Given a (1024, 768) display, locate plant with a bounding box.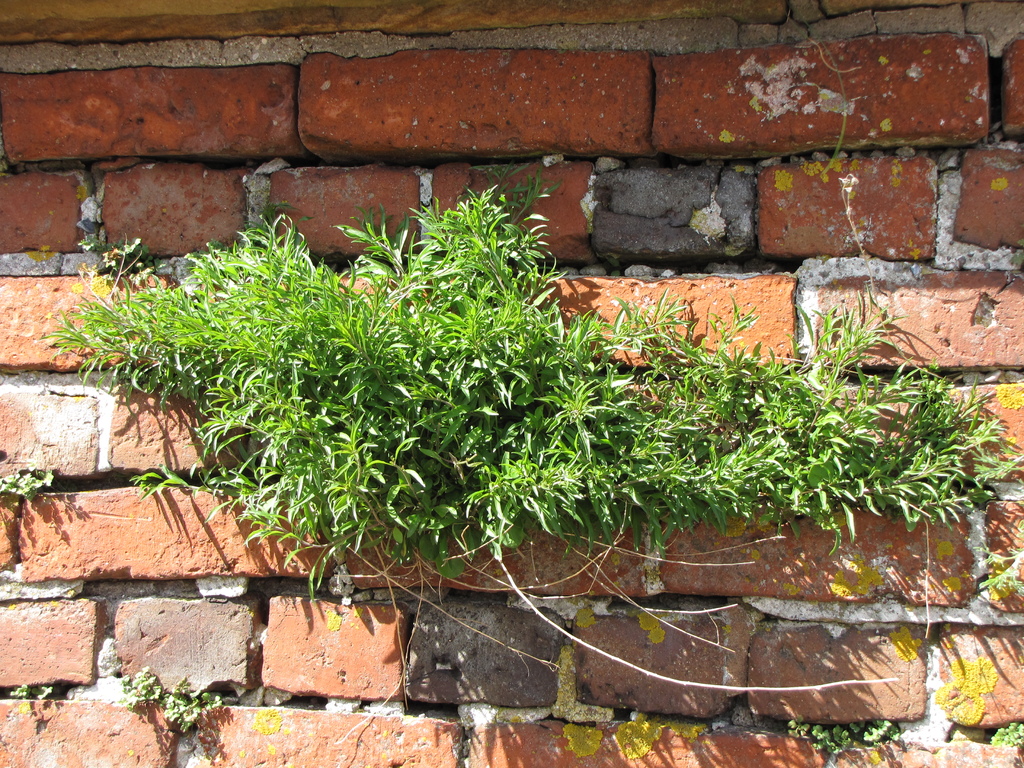
Located: crop(98, 77, 1023, 707).
